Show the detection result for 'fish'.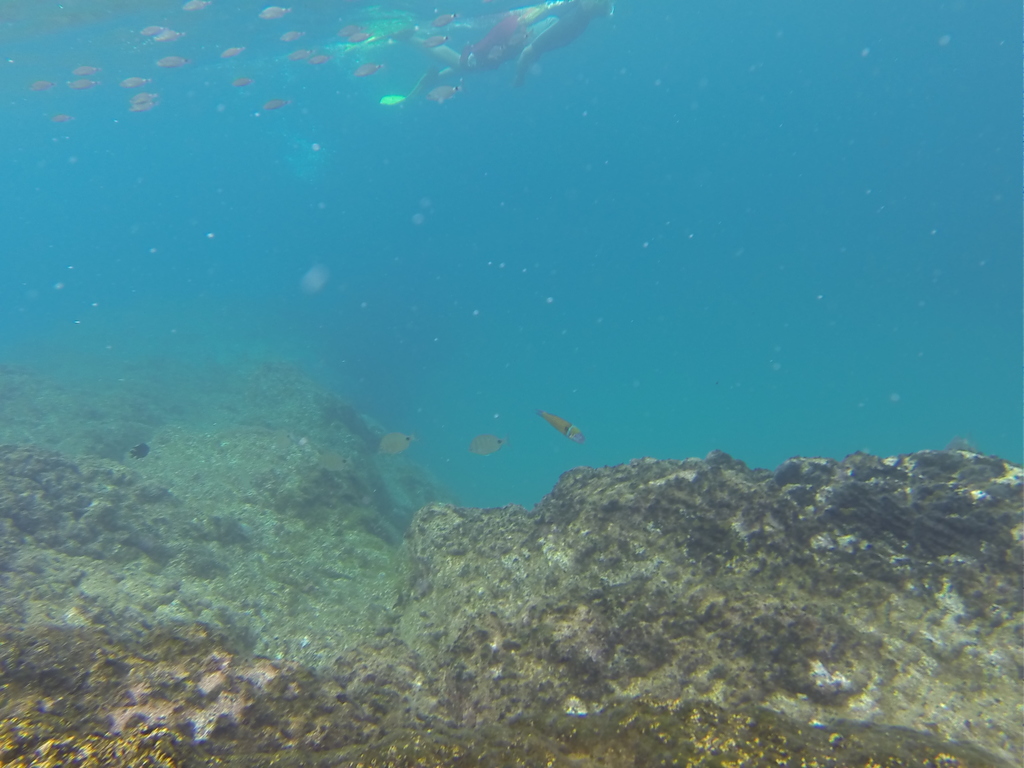
x1=314 y1=53 x2=330 y2=70.
